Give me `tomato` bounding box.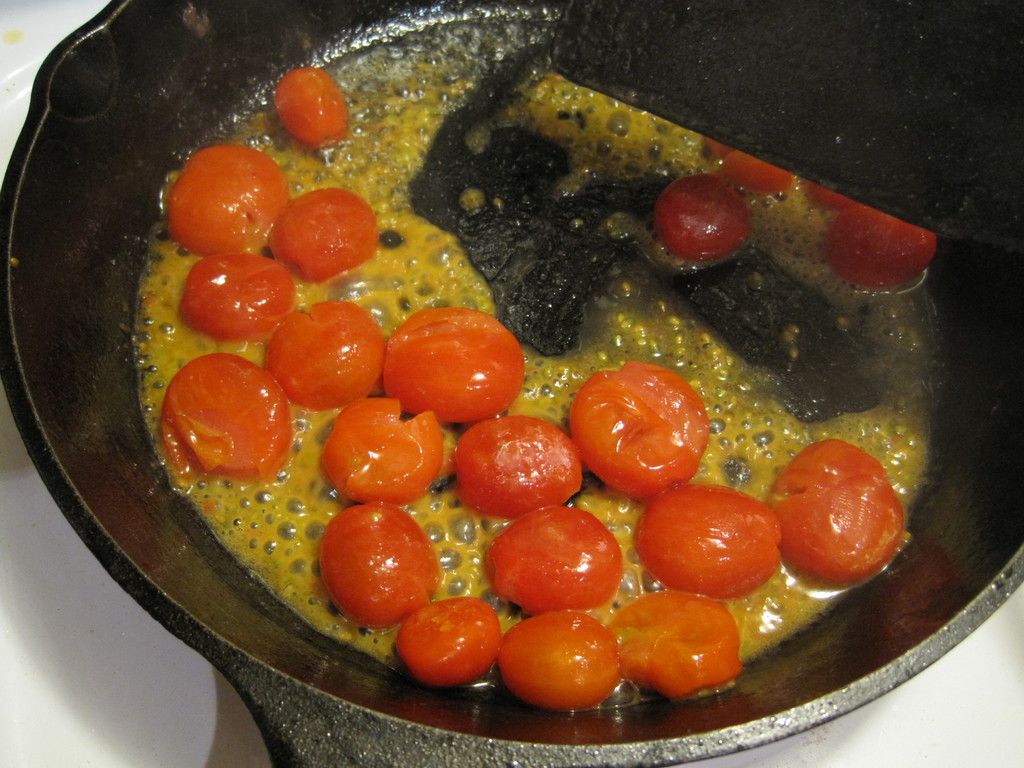
box(772, 436, 909, 590).
